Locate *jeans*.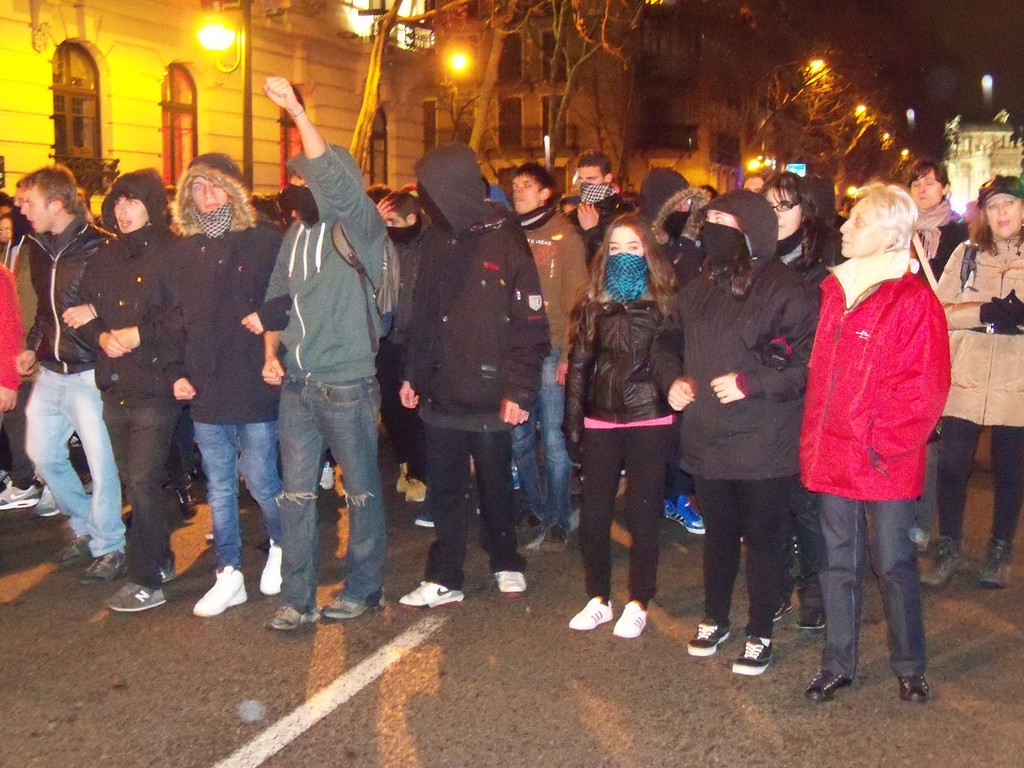
Bounding box: box=[0, 379, 42, 486].
